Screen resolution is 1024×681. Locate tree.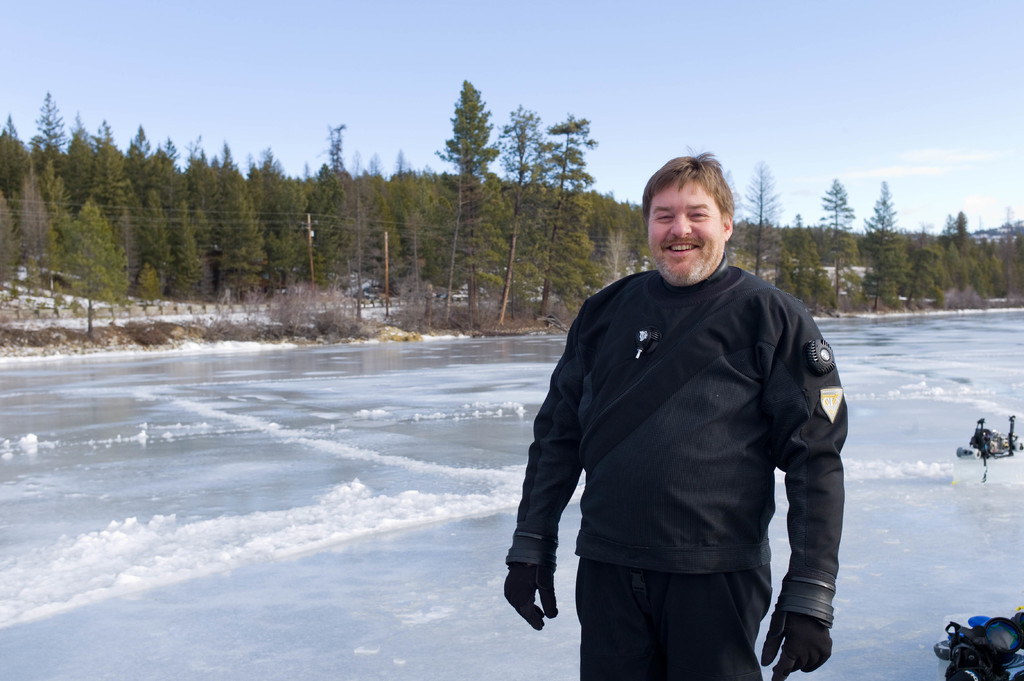
(left=543, top=104, right=606, bottom=308).
